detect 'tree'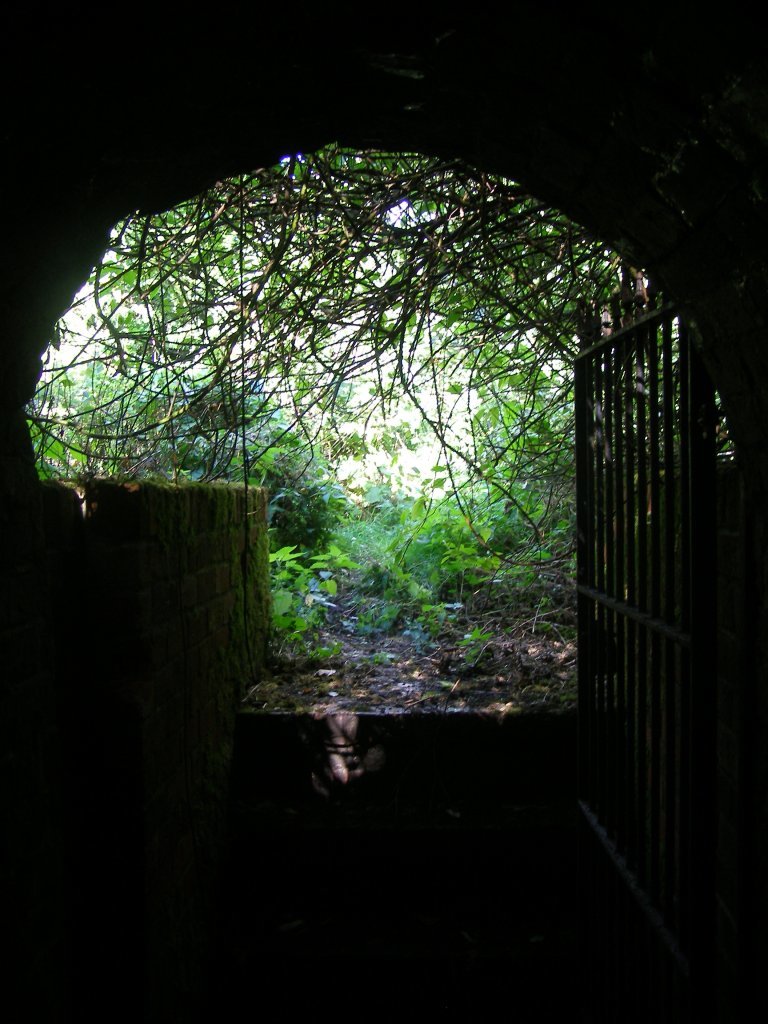
<region>22, 132, 674, 671</region>
